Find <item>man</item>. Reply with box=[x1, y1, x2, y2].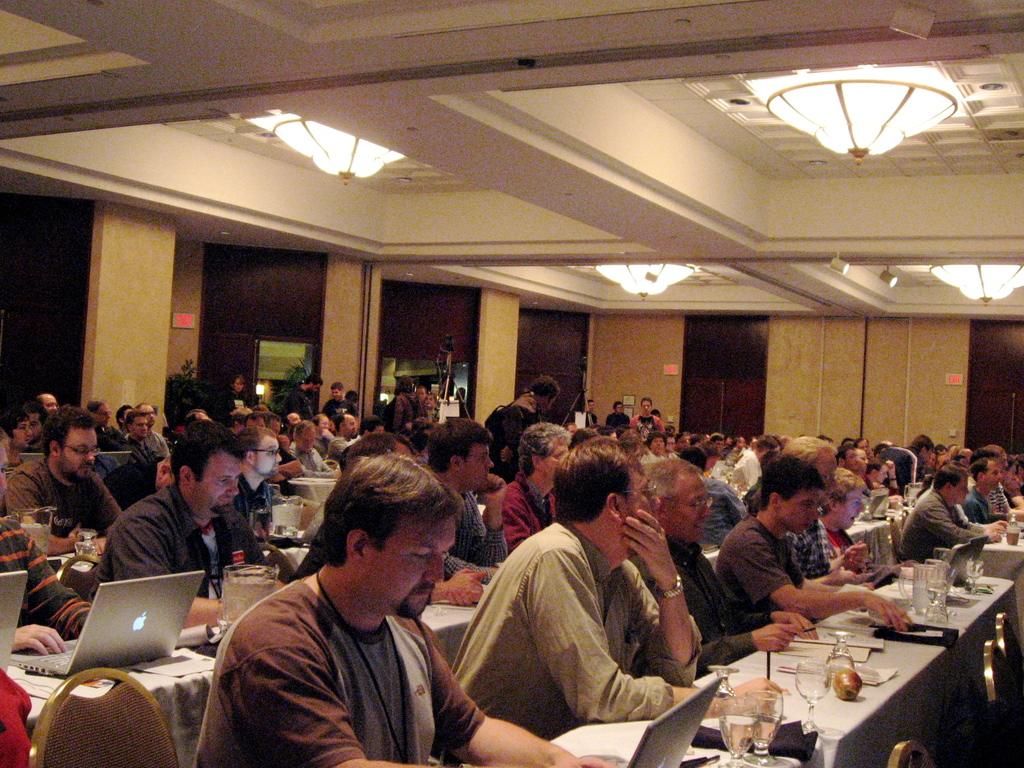
box=[237, 429, 279, 539].
